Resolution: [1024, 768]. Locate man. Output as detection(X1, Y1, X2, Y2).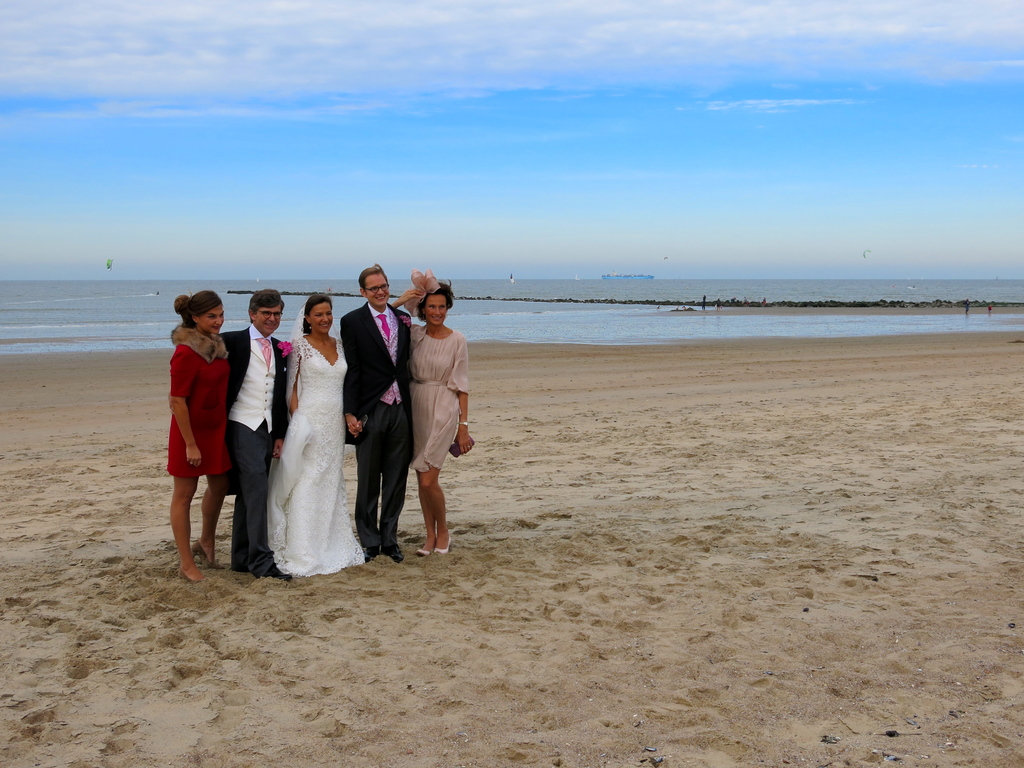
detection(170, 293, 296, 577).
